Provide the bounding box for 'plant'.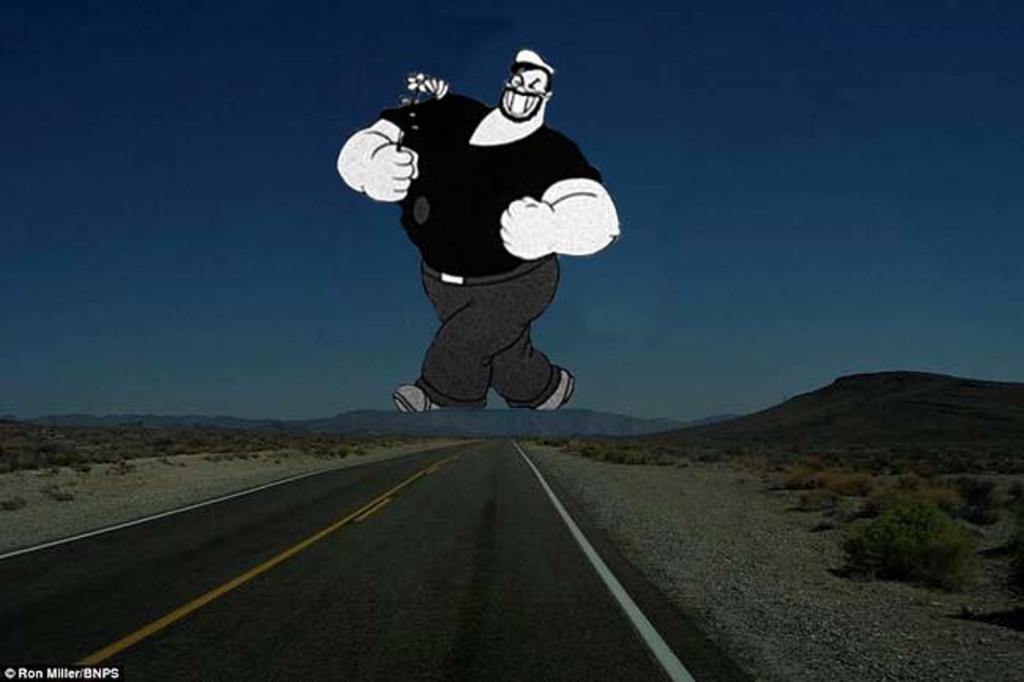
crop(3, 411, 417, 524).
